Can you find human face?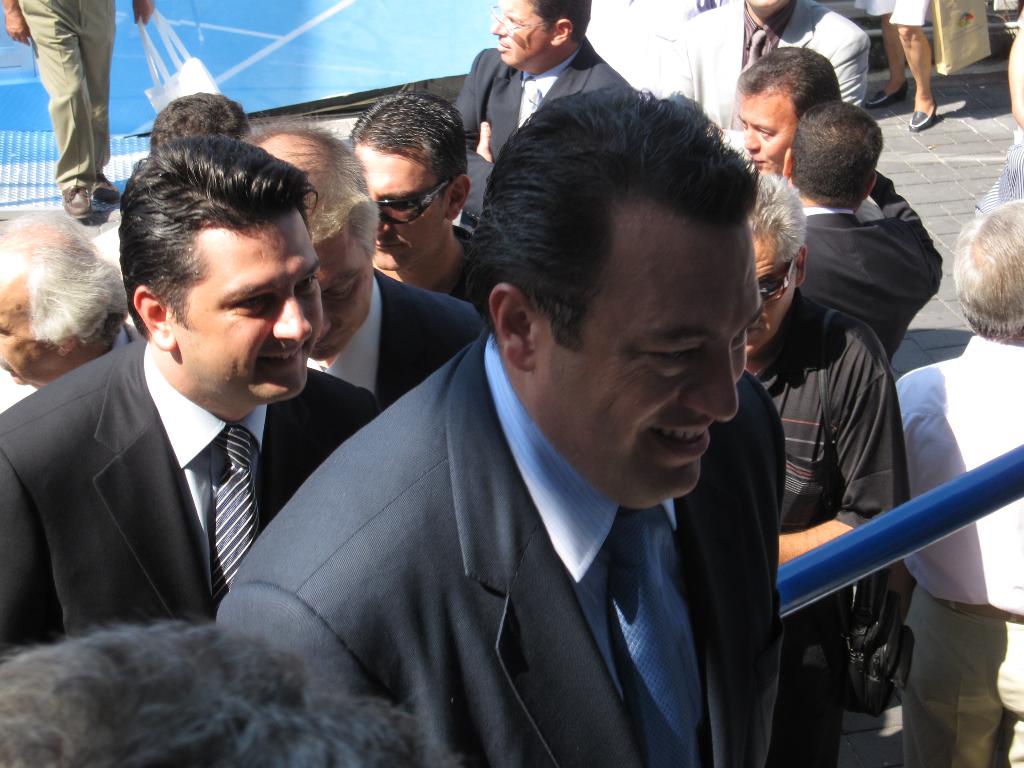
Yes, bounding box: bbox(308, 232, 371, 360).
